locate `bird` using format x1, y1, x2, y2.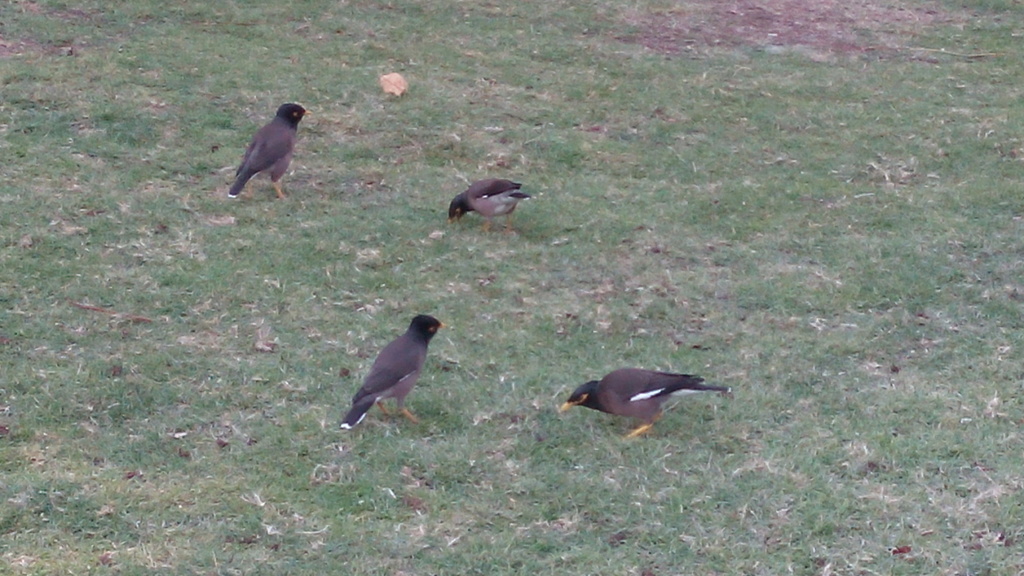
332, 312, 449, 431.
